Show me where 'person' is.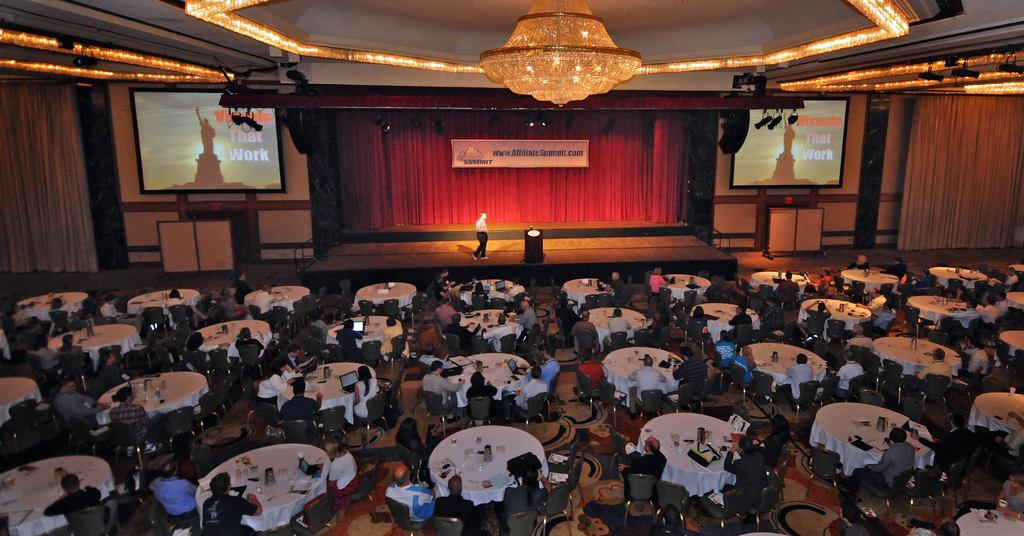
'person' is at bbox(728, 347, 760, 396).
